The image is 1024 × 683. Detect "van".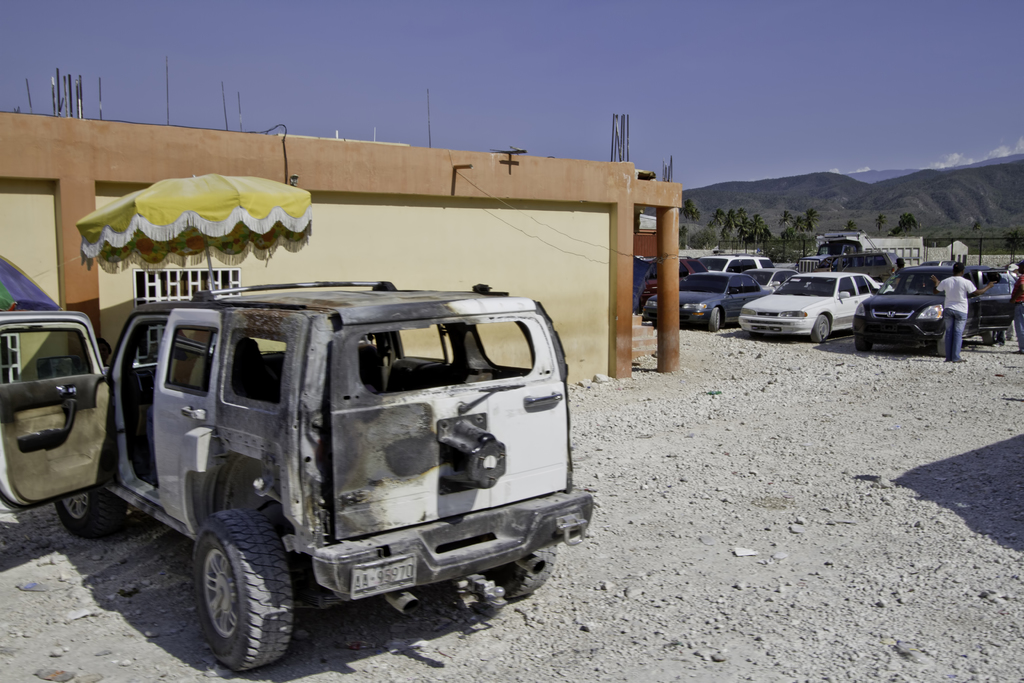
Detection: (813, 249, 901, 284).
